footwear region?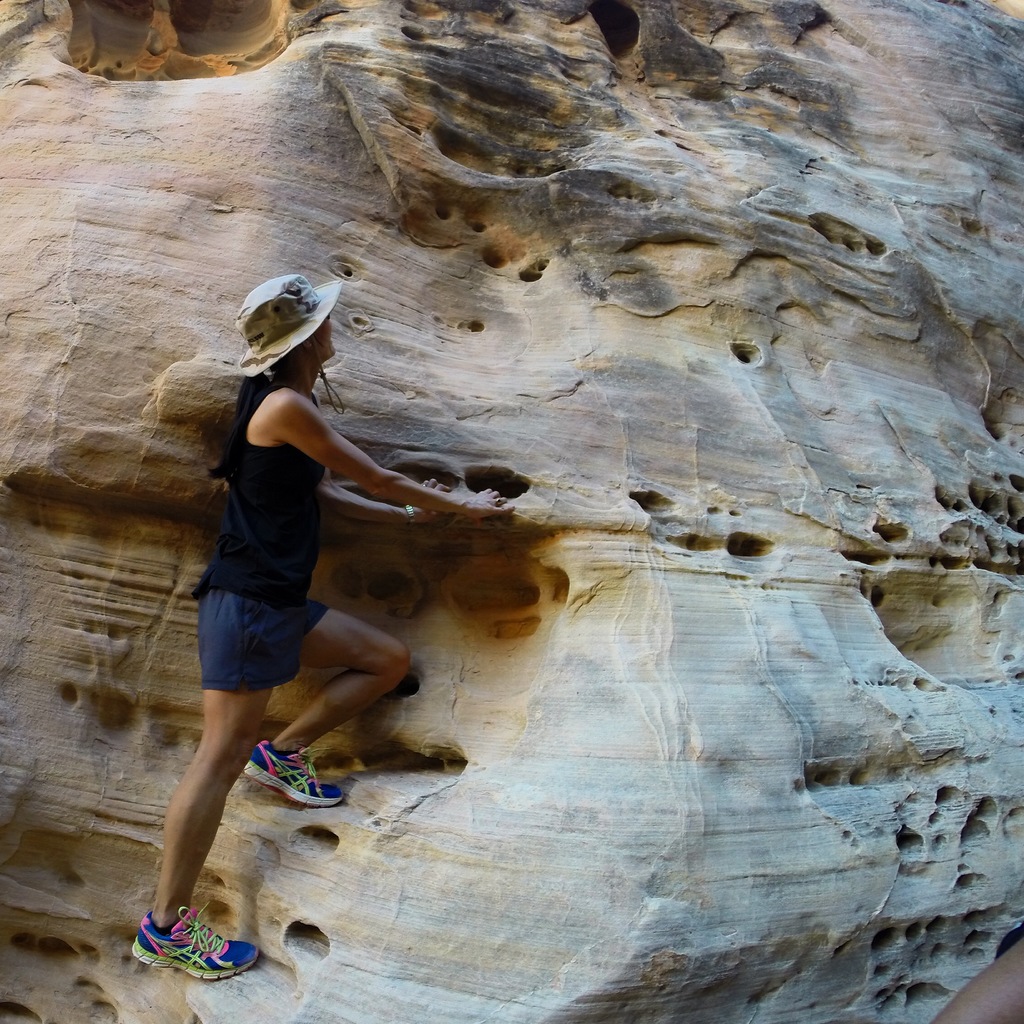
(240, 736, 345, 808)
